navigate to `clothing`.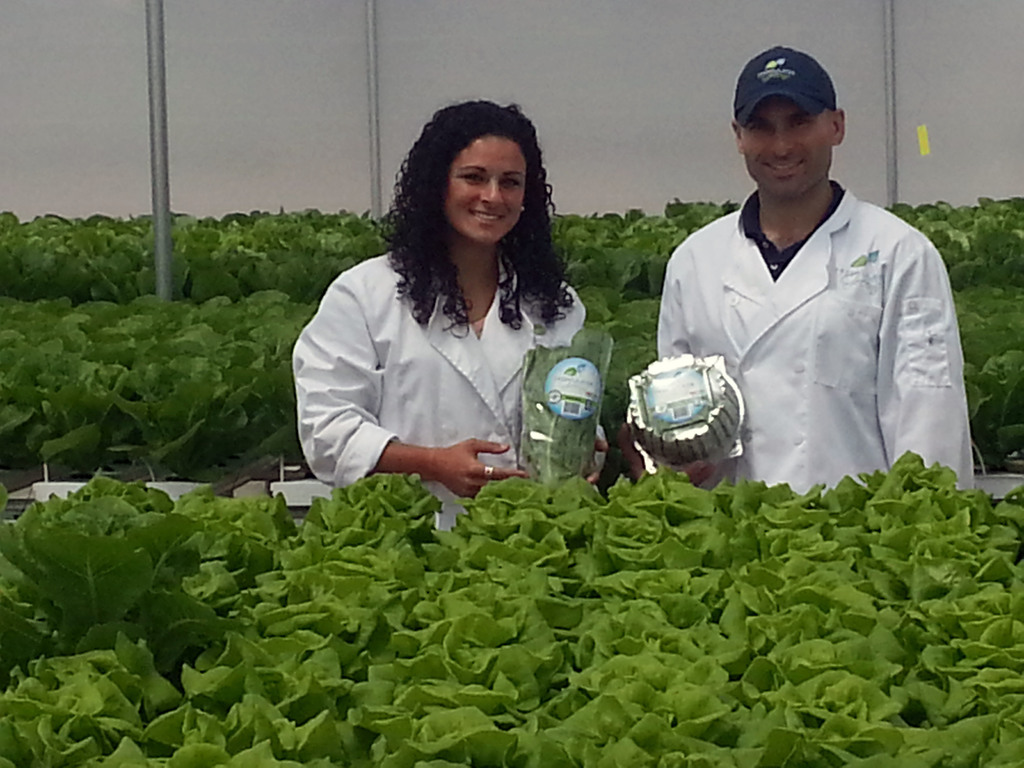
Navigation target: x1=643, y1=179, x2=979, y2=508.
